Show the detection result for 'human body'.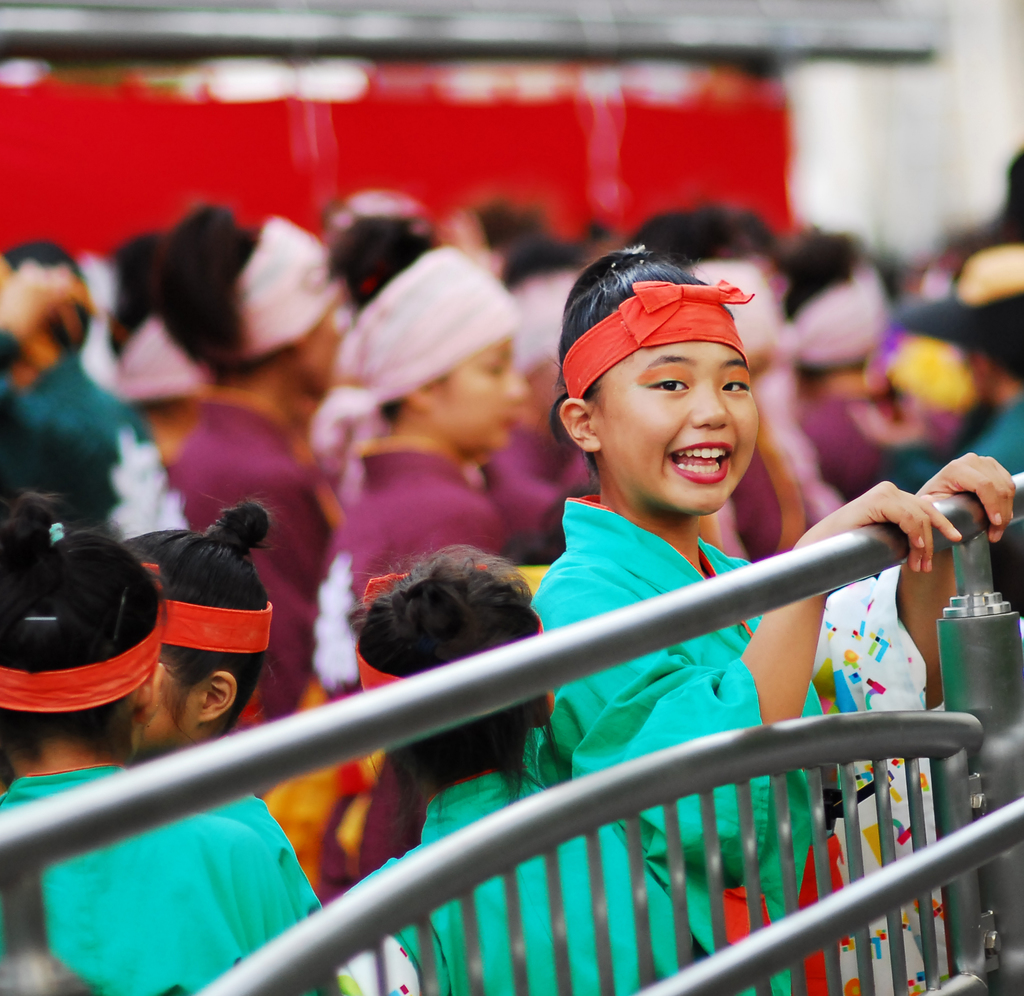
BBox(519, 245, 1015, 995).
